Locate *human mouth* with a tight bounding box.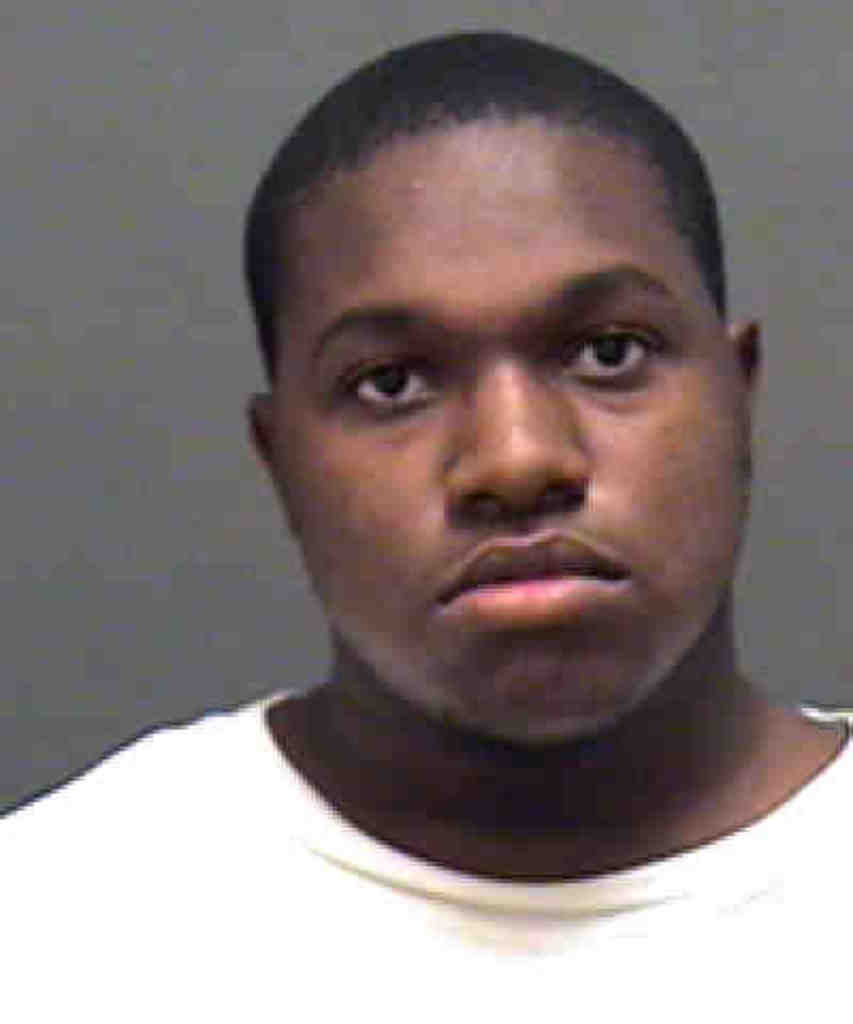
detection(418, 521, 648, 638).
